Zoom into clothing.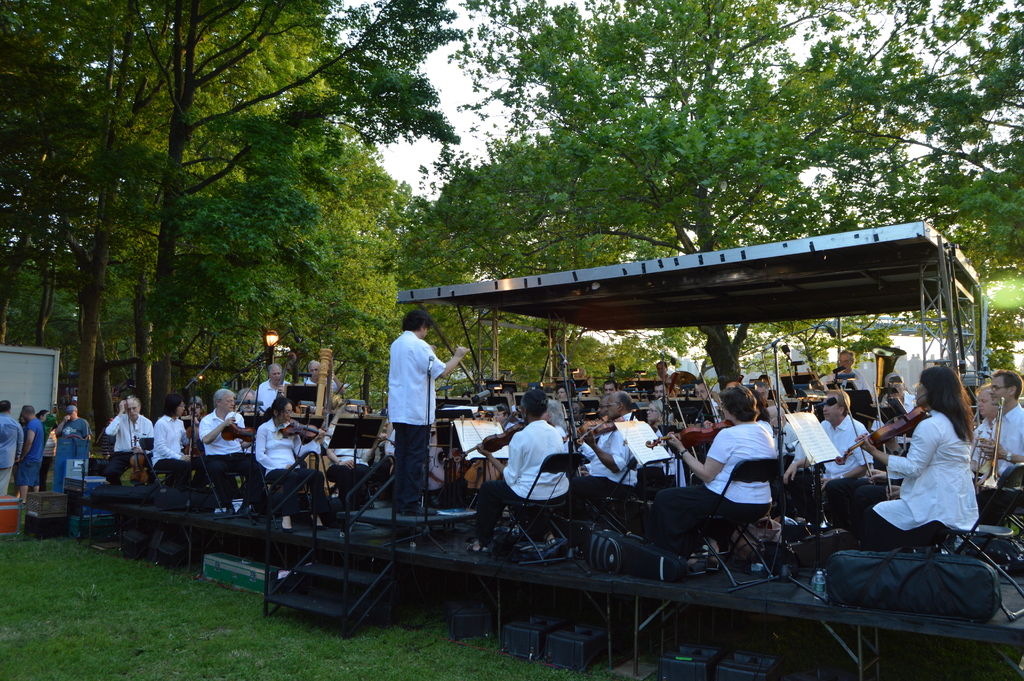
Zoom target: left=648, top=422, right=771, bottom=550.
